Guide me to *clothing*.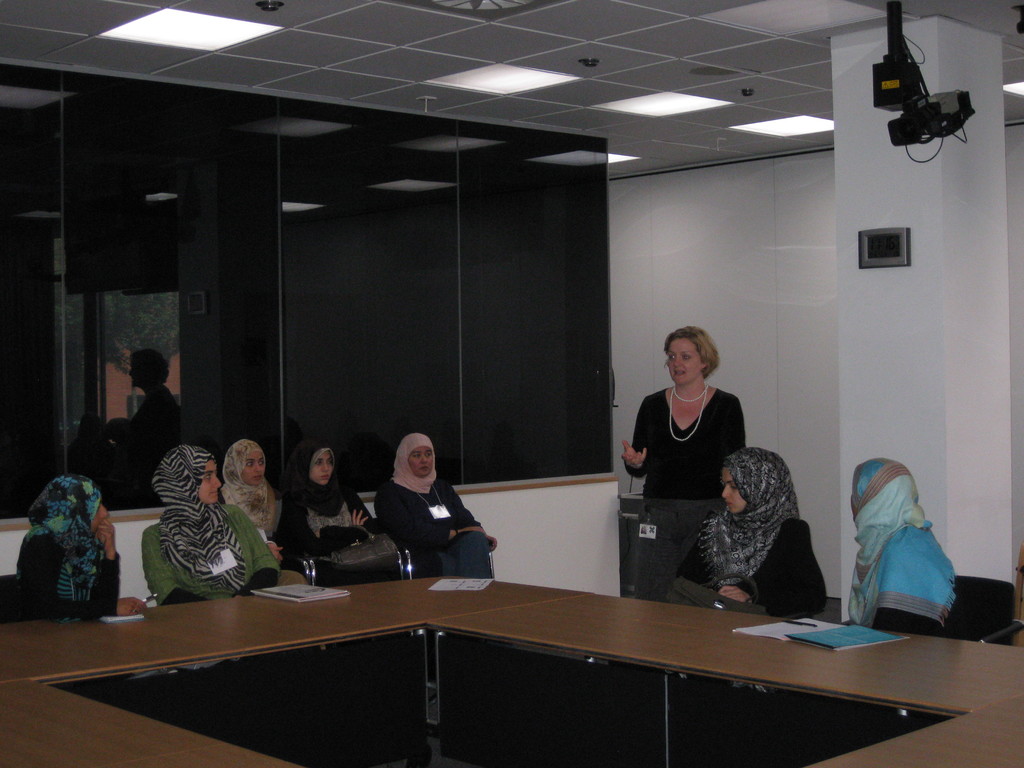
Guidance: Rect(625, 388, 747, 497).
